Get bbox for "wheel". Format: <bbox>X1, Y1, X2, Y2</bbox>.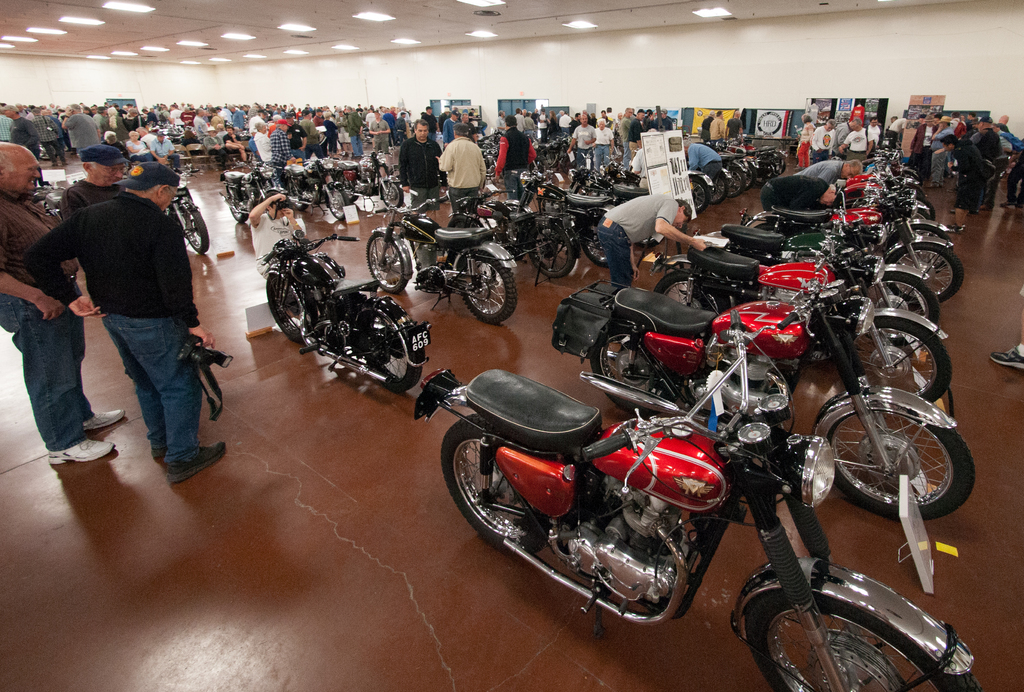
<bbox>700, 172, 728, 205</bbox>.
